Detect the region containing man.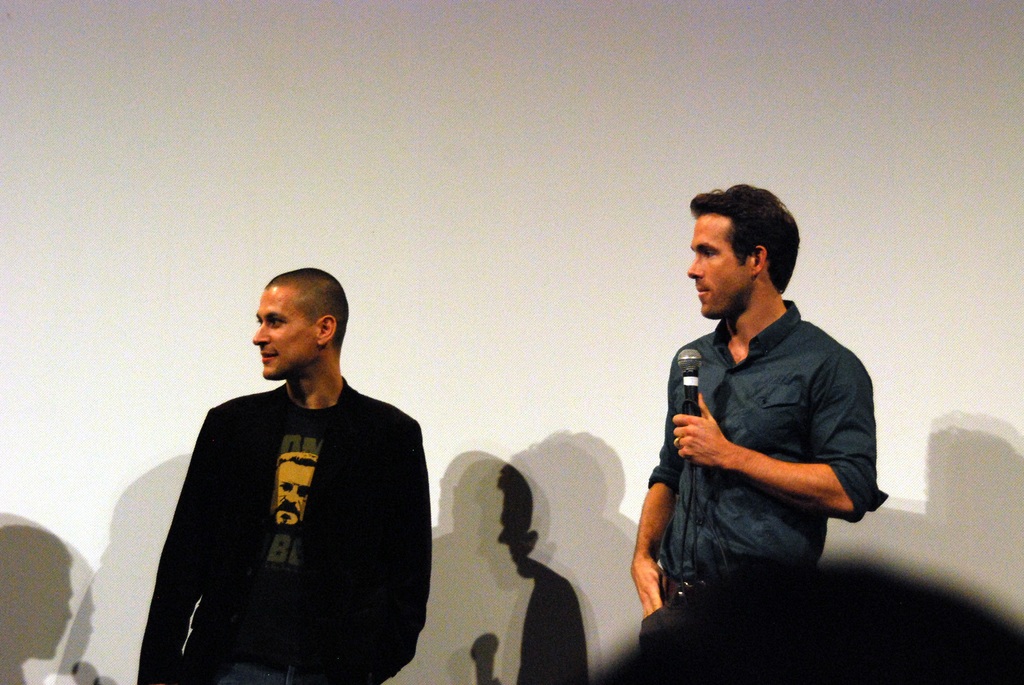
detection(144, 248, 446, 684).
